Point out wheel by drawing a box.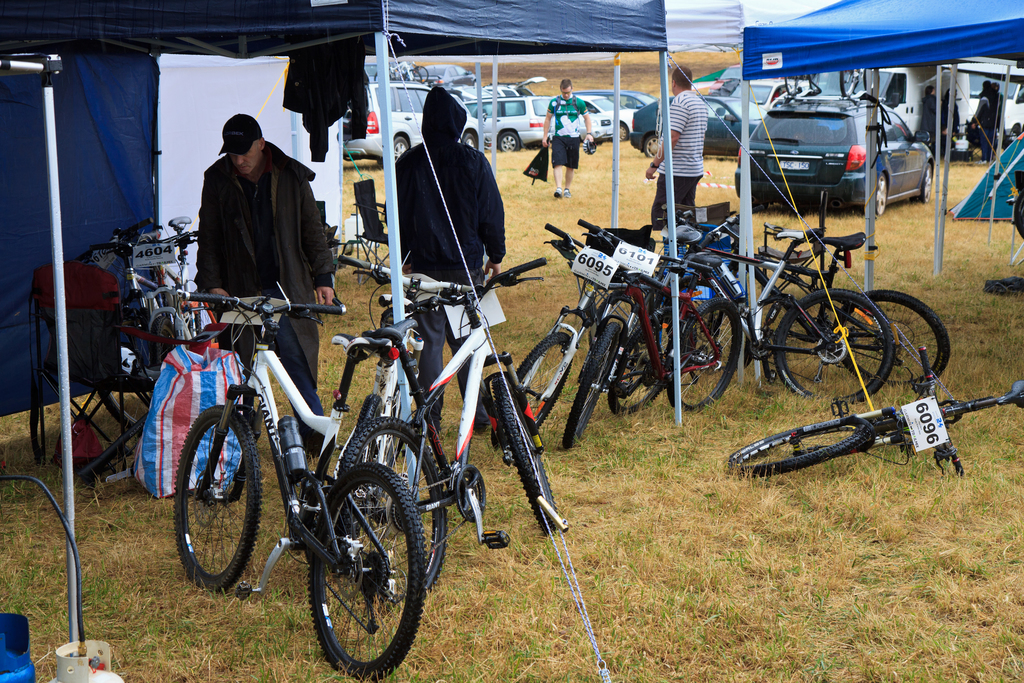
l=913, t=165, r=932, b=203.
